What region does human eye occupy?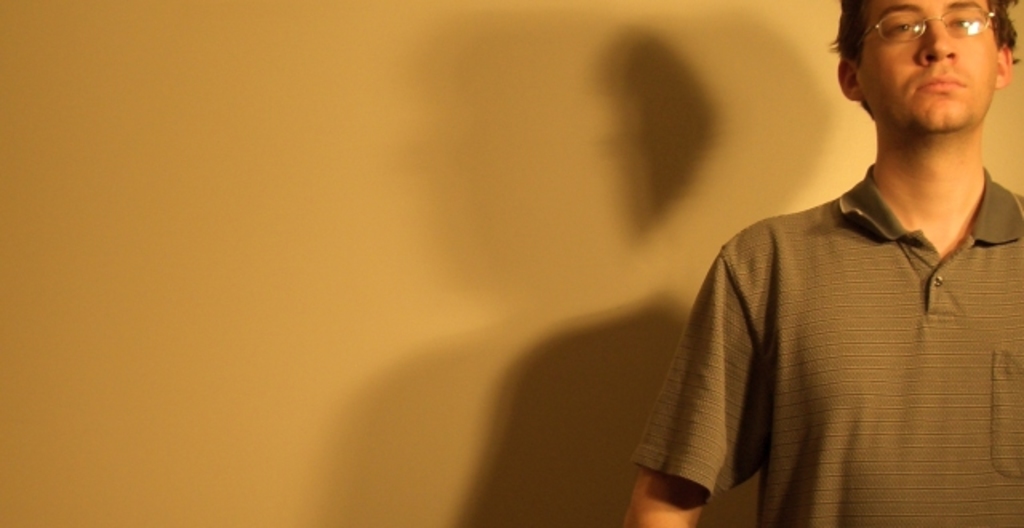
<bbox>949, 5, 984, 29</bbox>.
